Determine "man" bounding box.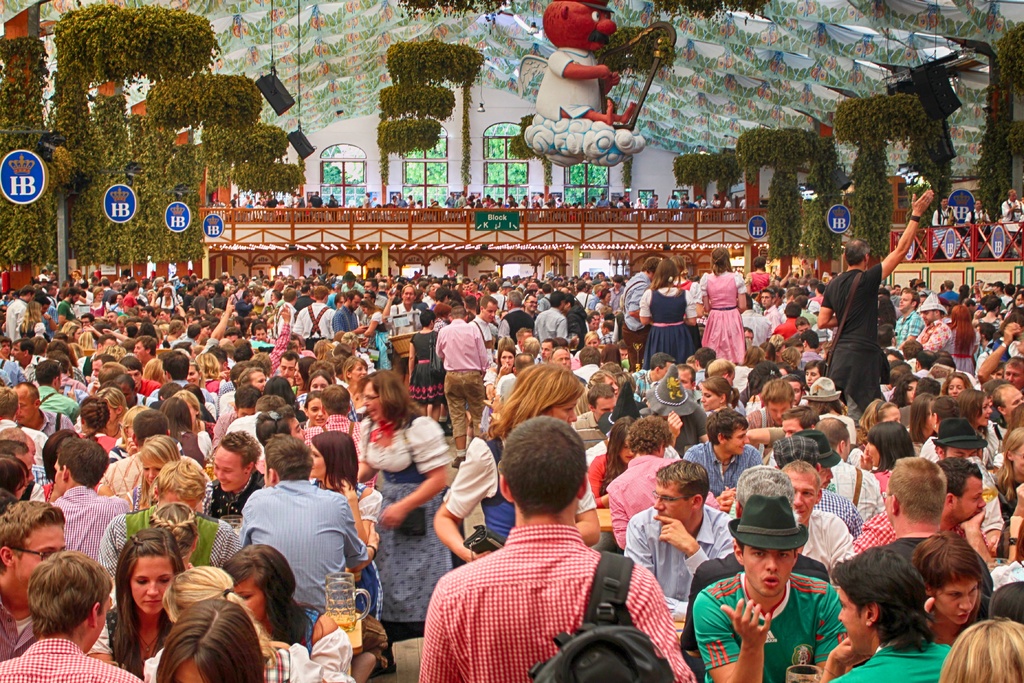
Determined: Rect(210, 385, 269, 432).
